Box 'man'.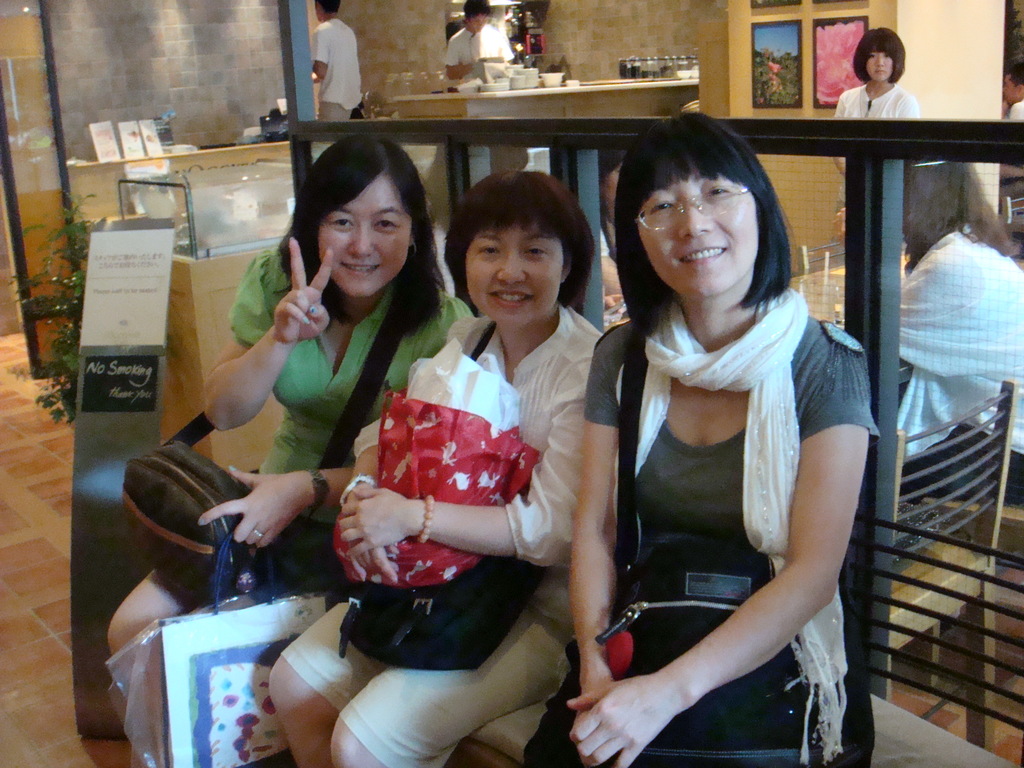
crop(440, 0, 512, 84).
